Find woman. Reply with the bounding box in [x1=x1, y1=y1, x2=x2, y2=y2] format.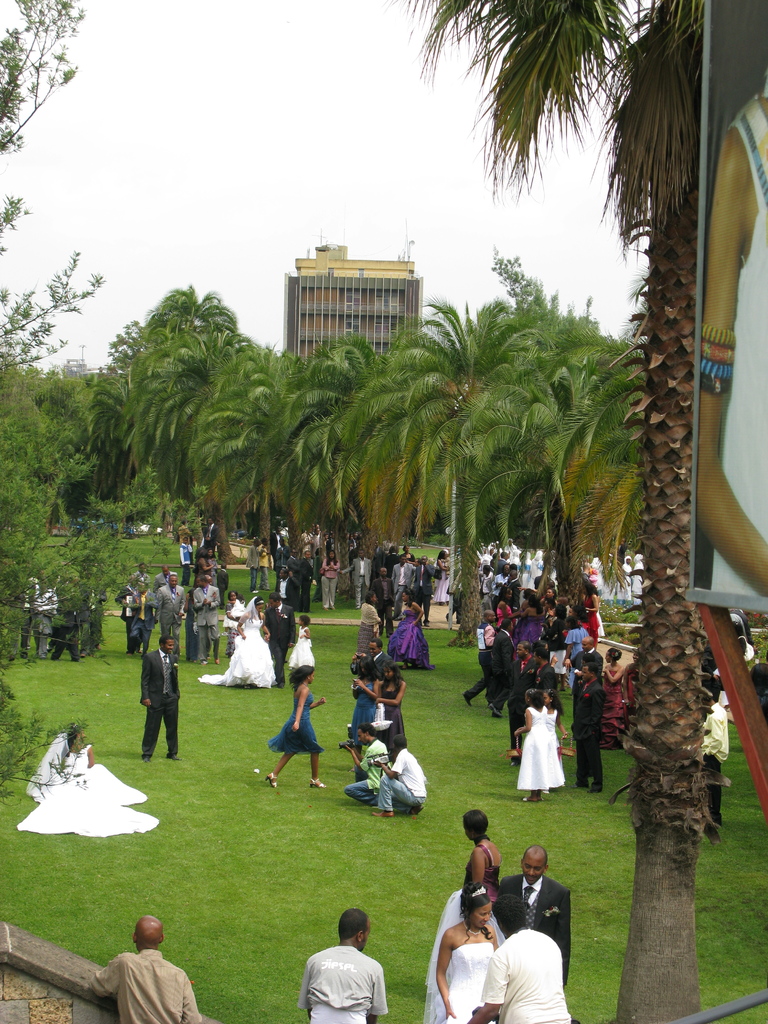
[x1=515, y1=592, x2=543, y2=655].
